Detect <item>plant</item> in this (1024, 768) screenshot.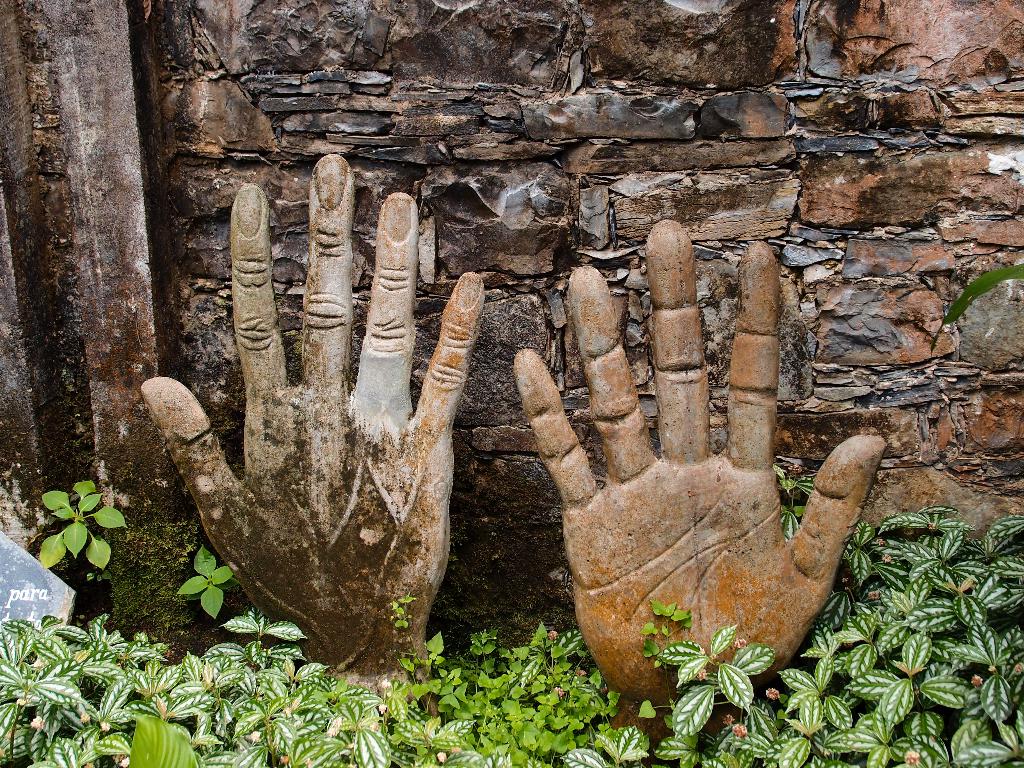
Detection: detection(922, 254, 1021, 351).
